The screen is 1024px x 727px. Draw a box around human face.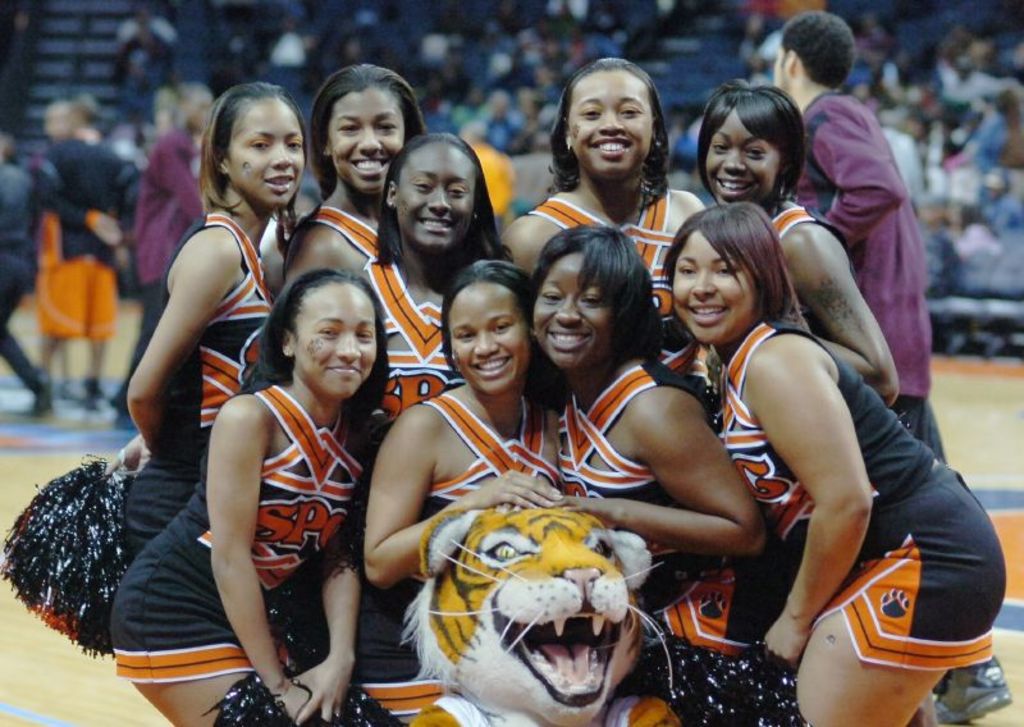
(233,108,305,196).
